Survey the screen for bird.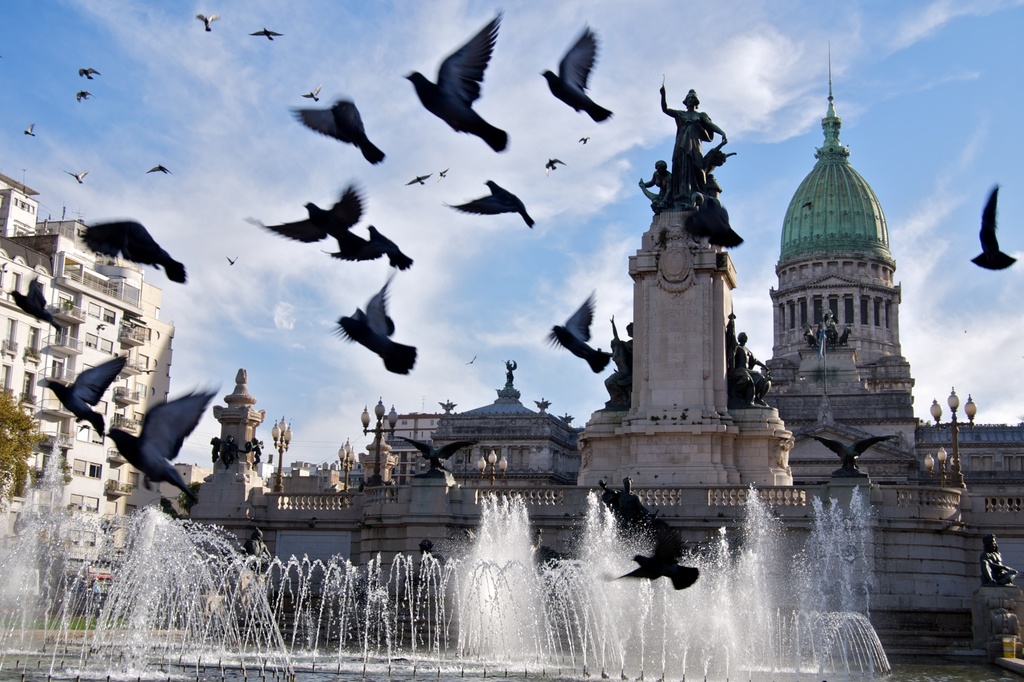
Survey found: left=970, top=180, right=1023, bottom=273.
